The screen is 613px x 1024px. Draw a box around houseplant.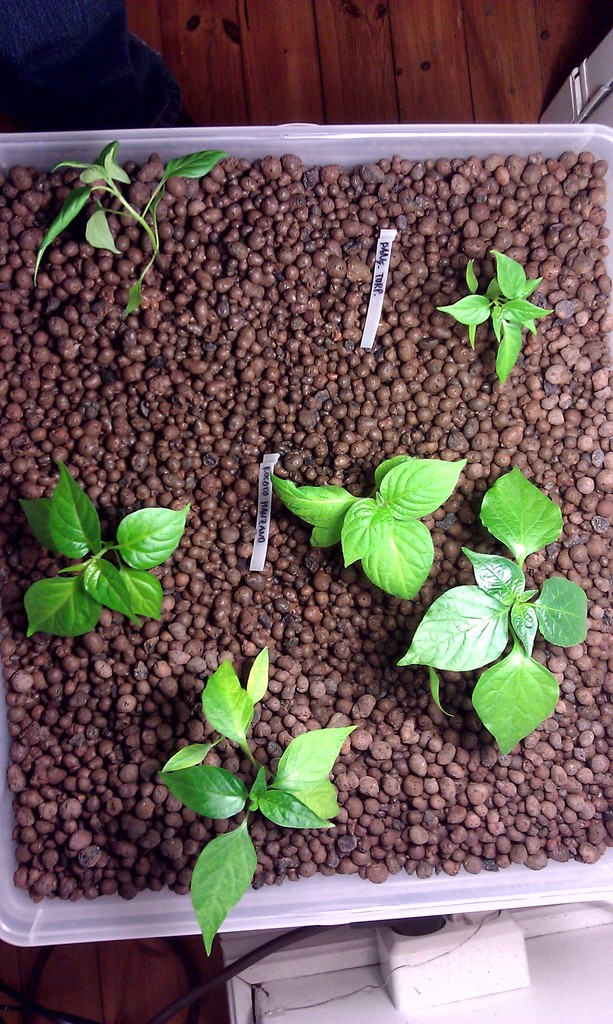
select_region(0, 127, 612, 955).
